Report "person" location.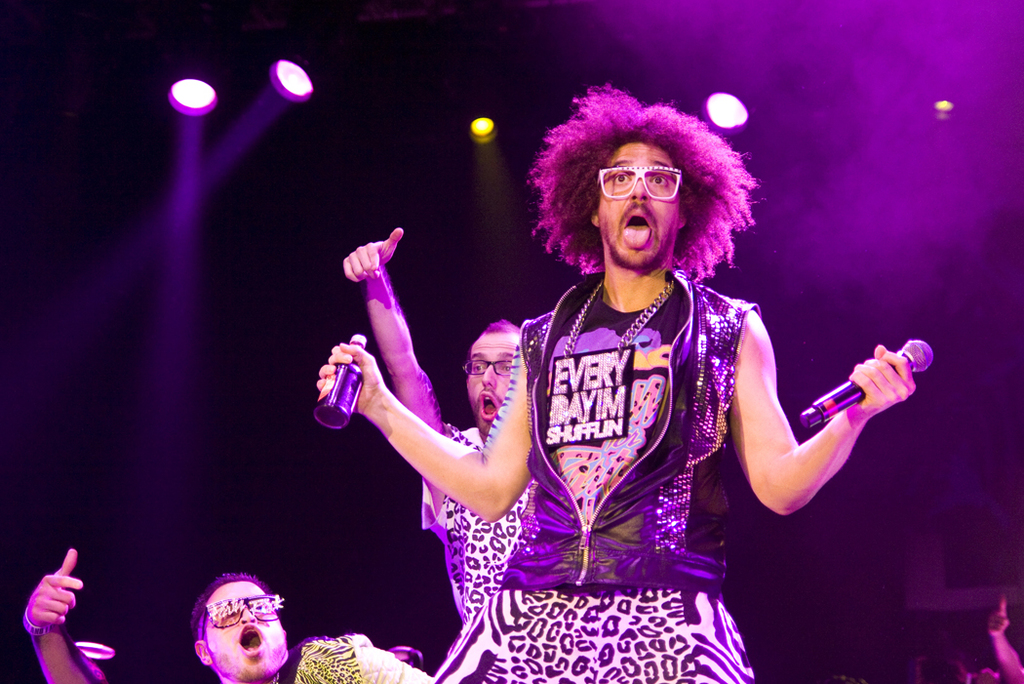
Report: region(315, 81, 916, 683).
